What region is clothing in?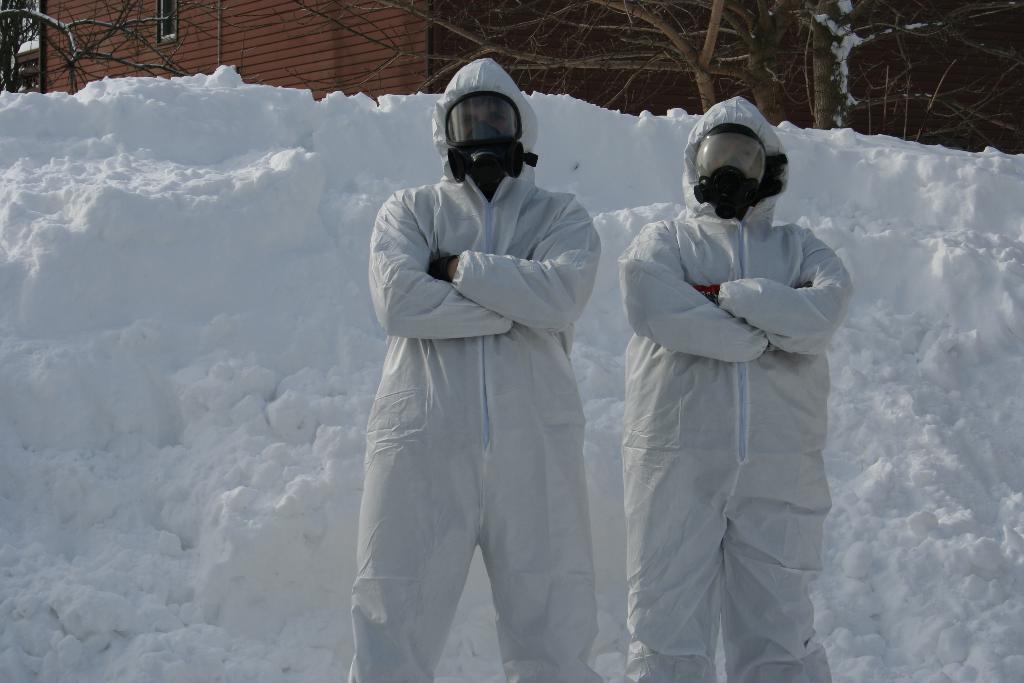
select_region(349, 56, 604, 682).
